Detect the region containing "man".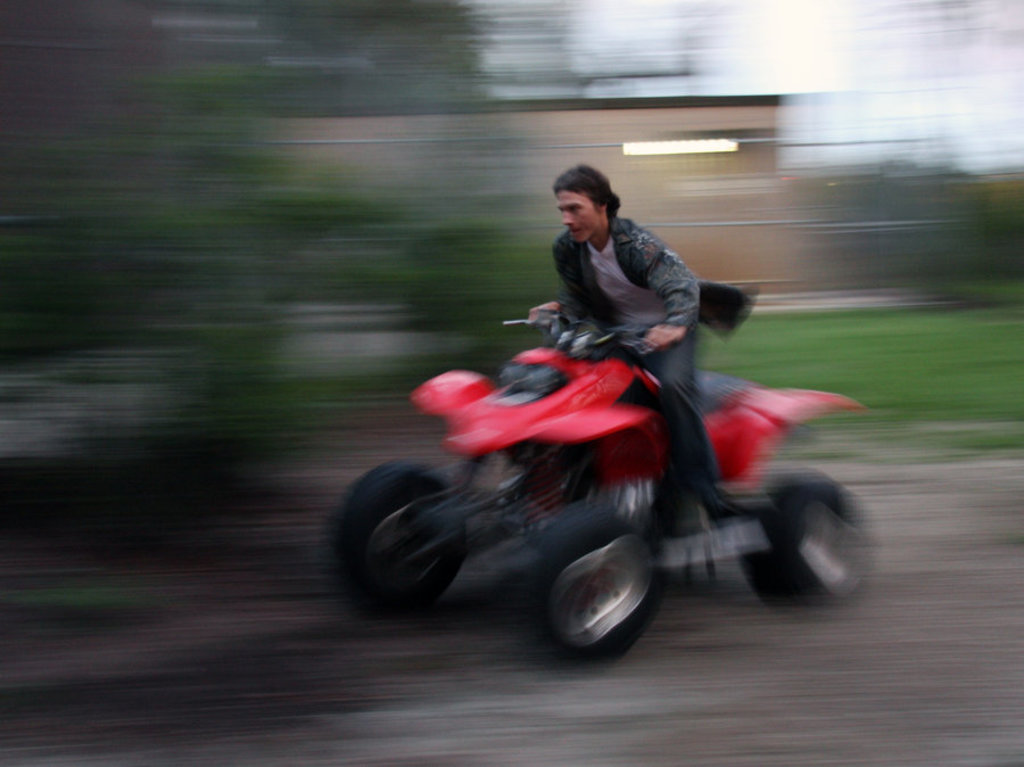
{"x1": 457, "y1": 166, "x2": 753, "y2": 453}.
